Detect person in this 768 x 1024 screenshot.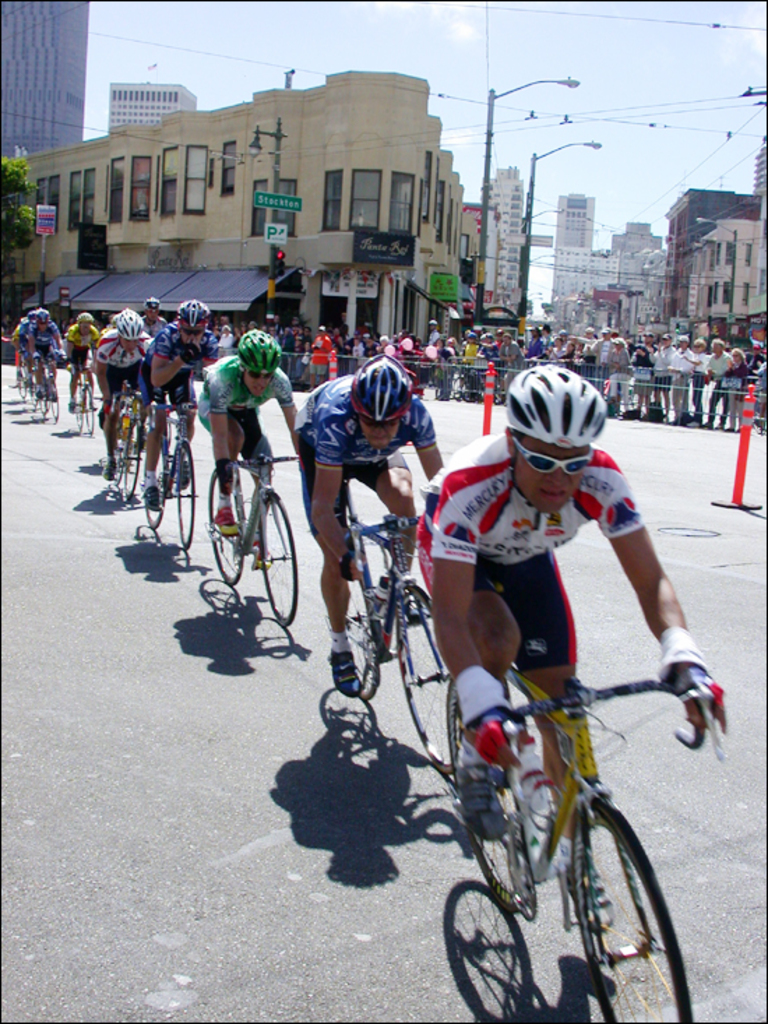
Detection: l=288, t=358, r=461, b=689.
